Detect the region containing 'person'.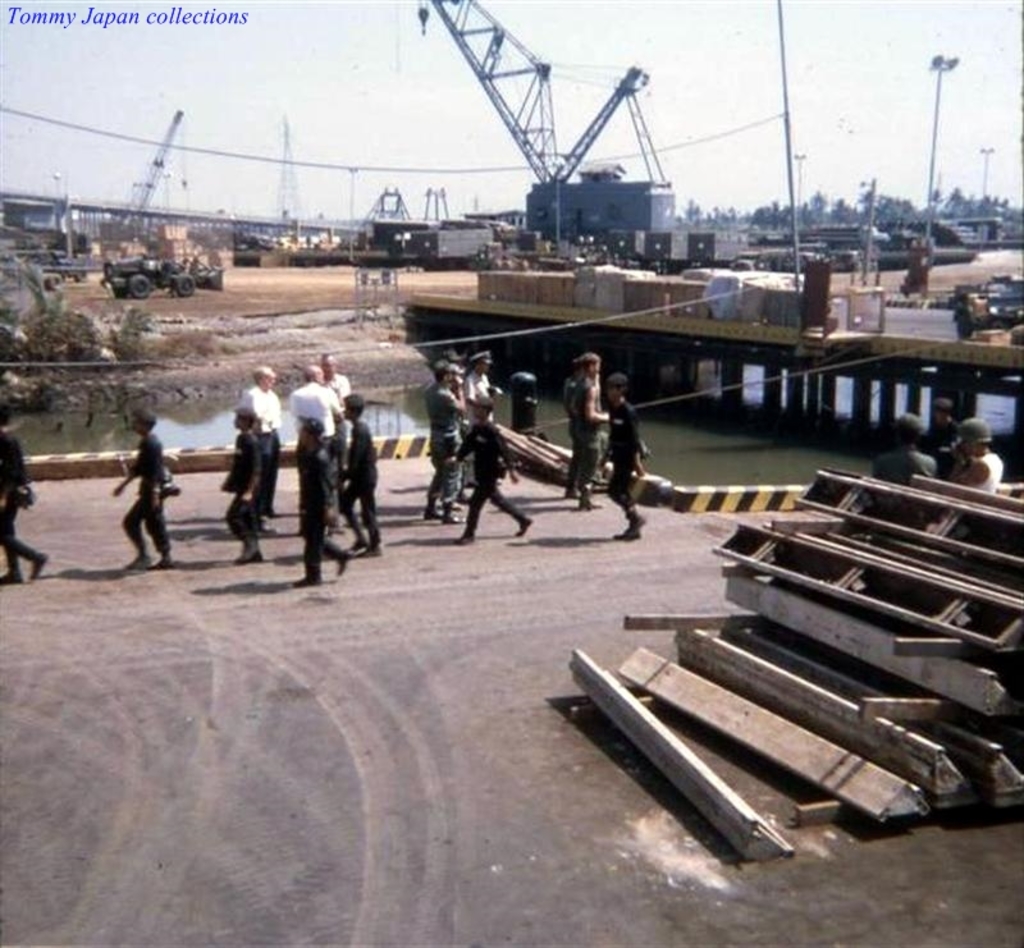
l=97, t=417, r=168, b=572.
